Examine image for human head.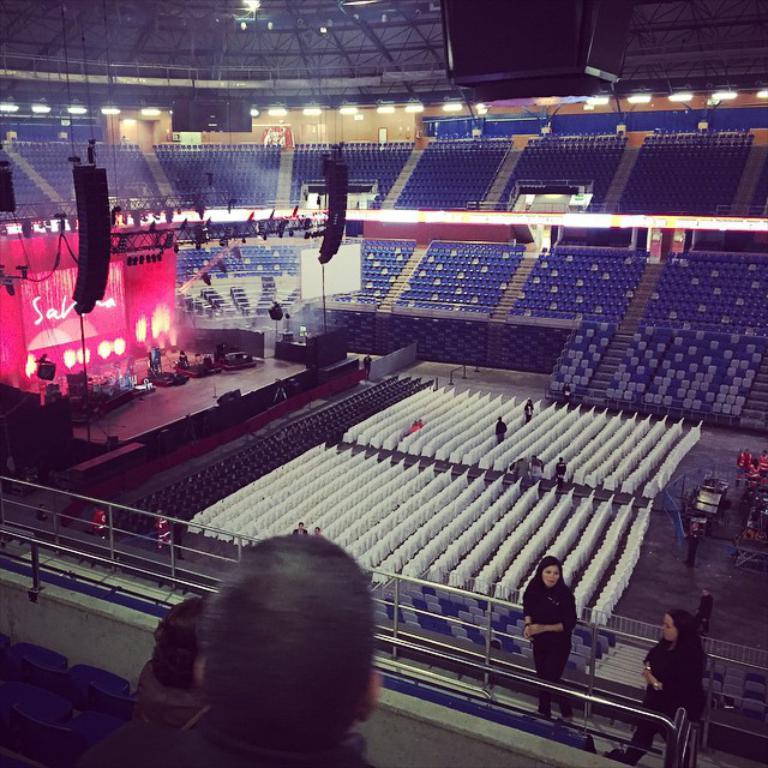
Examination result: [148,590,221,697].
